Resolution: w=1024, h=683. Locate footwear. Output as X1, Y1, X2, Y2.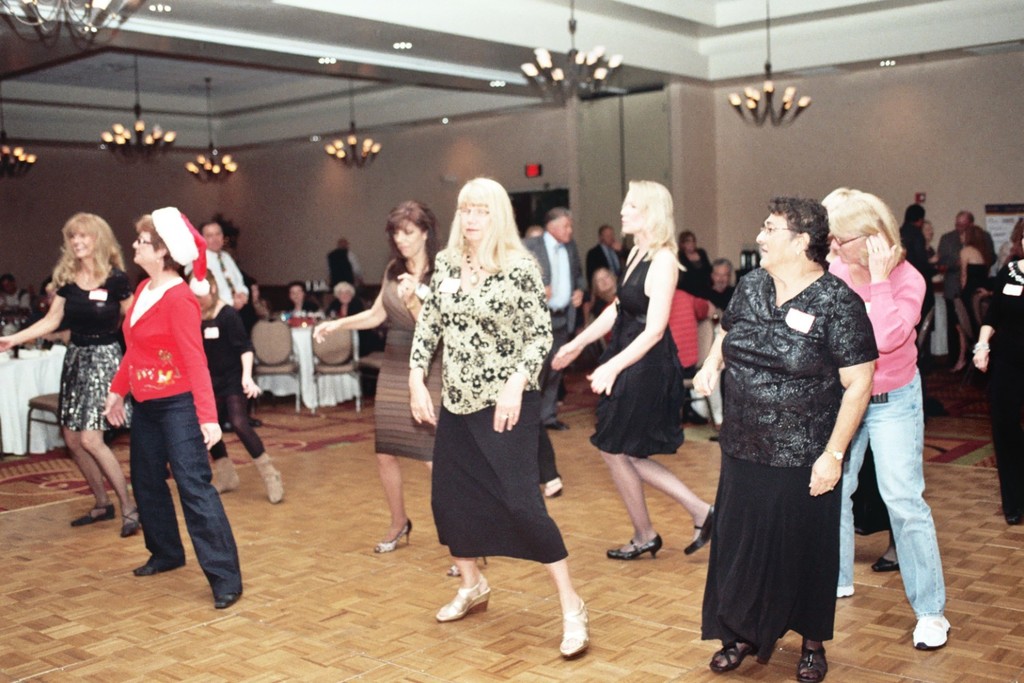
834, 583, 854, 596.
